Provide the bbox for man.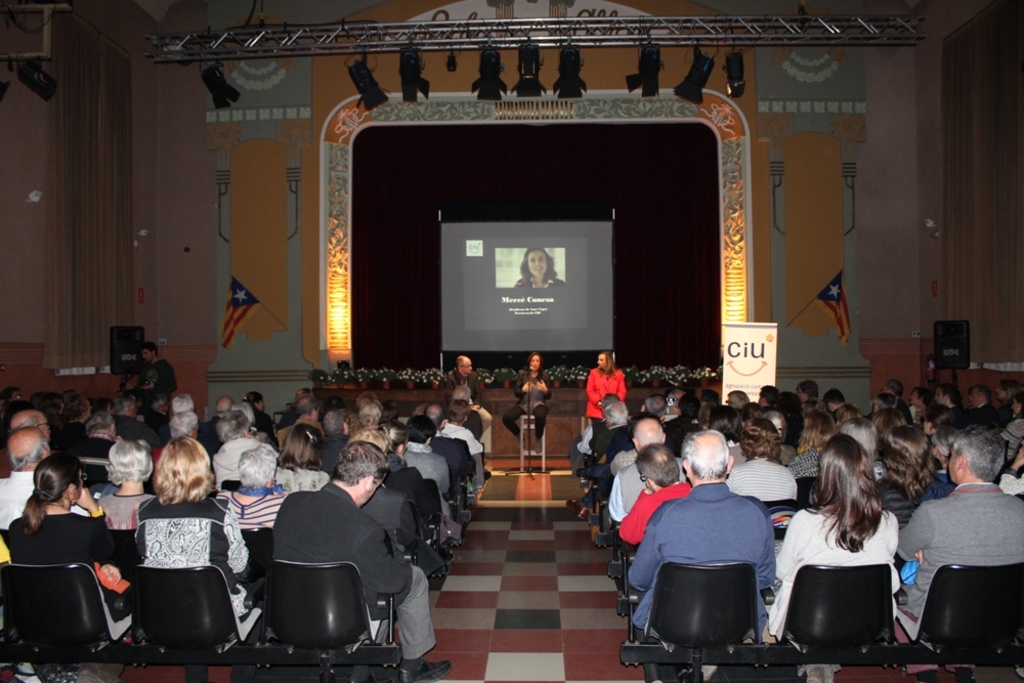
971/387/996/425.
